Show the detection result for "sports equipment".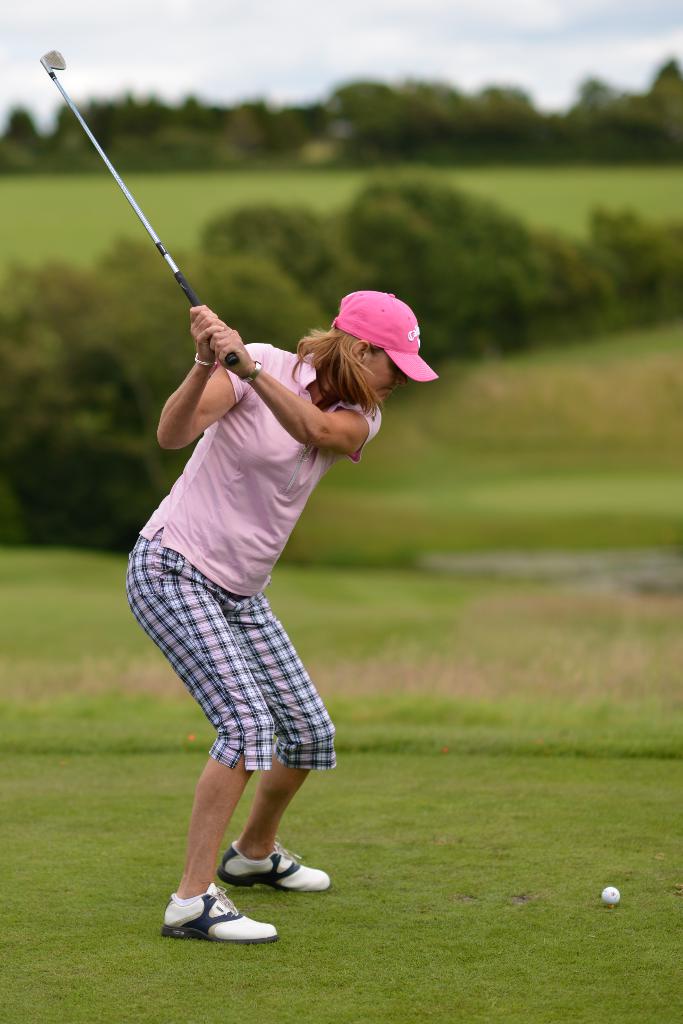
x1=598, y1=884, x2=623, y2=908.
